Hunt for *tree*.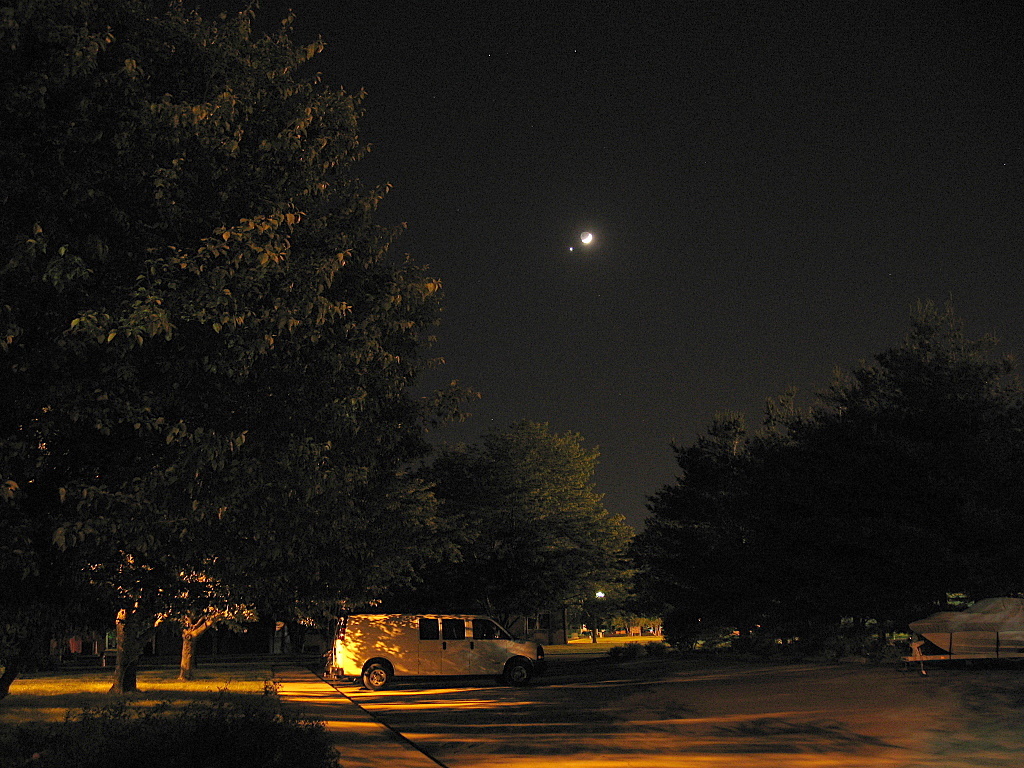
Hunted down at [147,256,483,681].
